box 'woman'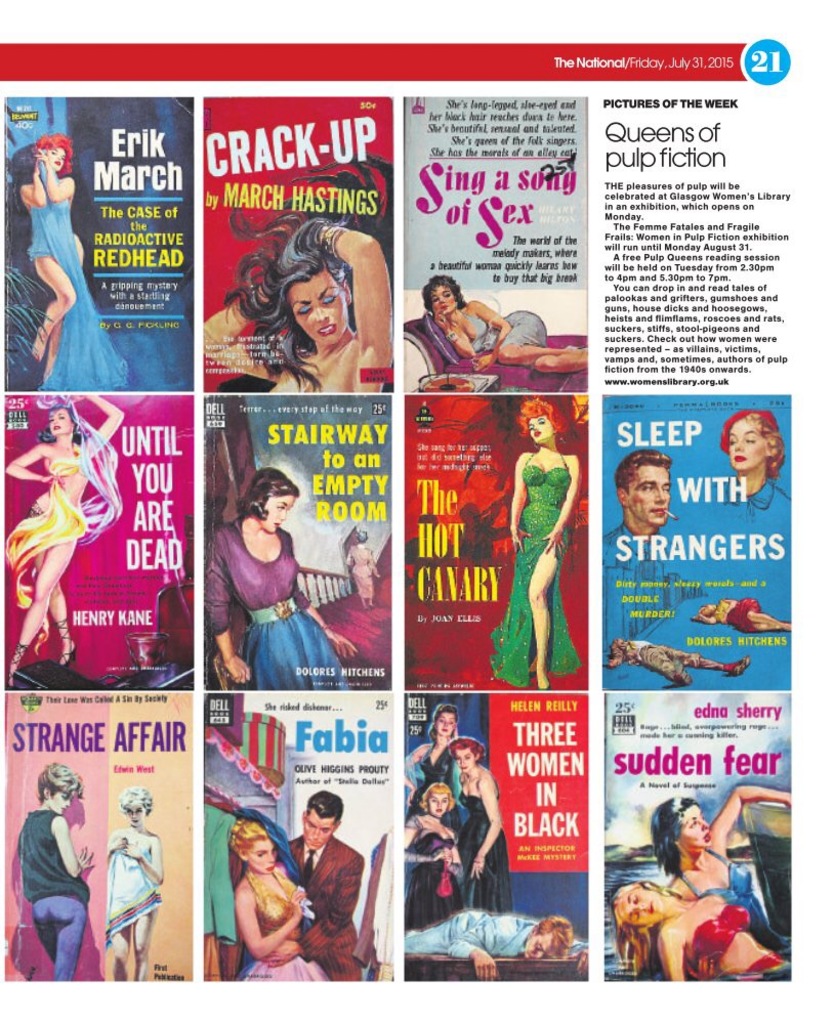
x1=484, y1=401, x2=580, y2=690
